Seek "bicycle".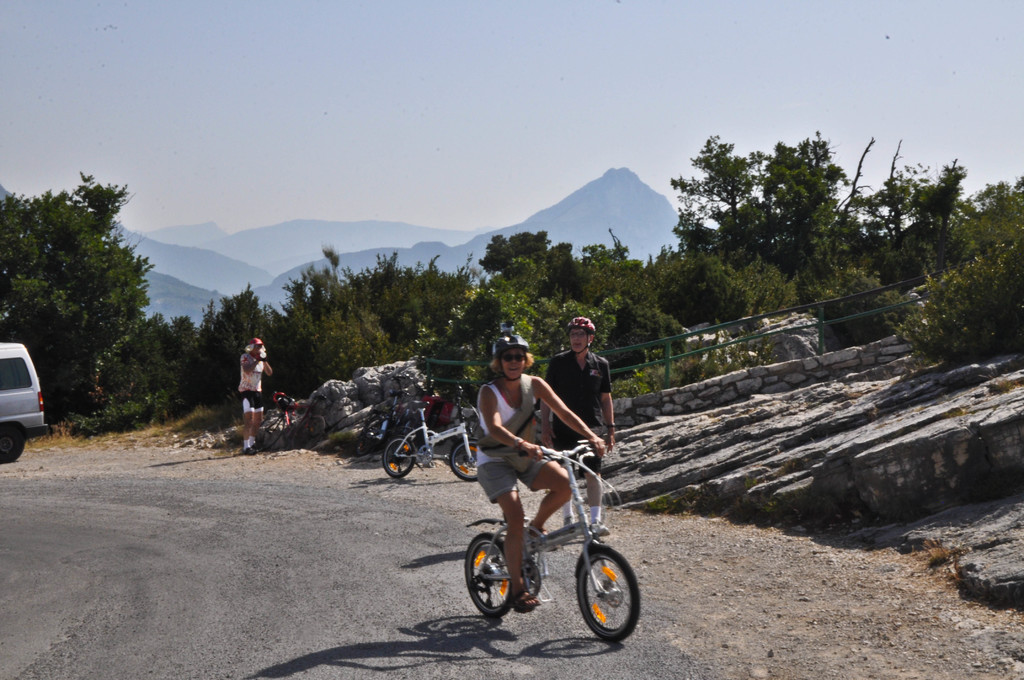
left=253, top=393, right=326, bottom=451.
